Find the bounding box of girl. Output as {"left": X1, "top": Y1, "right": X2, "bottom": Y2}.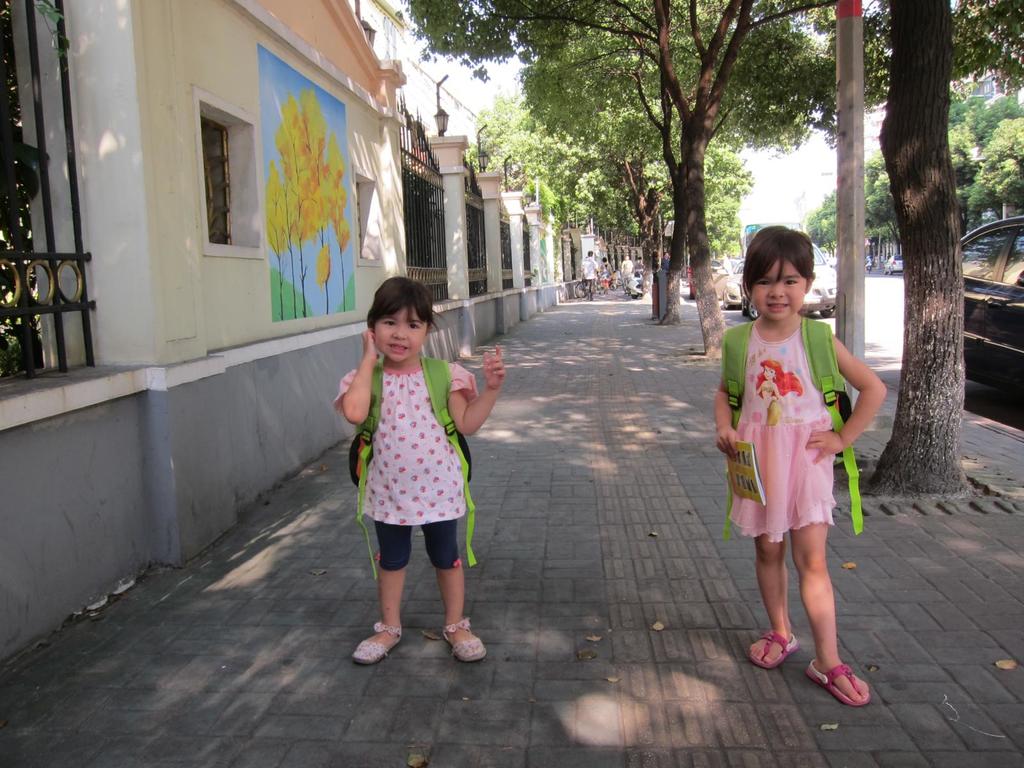
{"left": 330, "top": 274, "right": 508, "bottom": 662}.
